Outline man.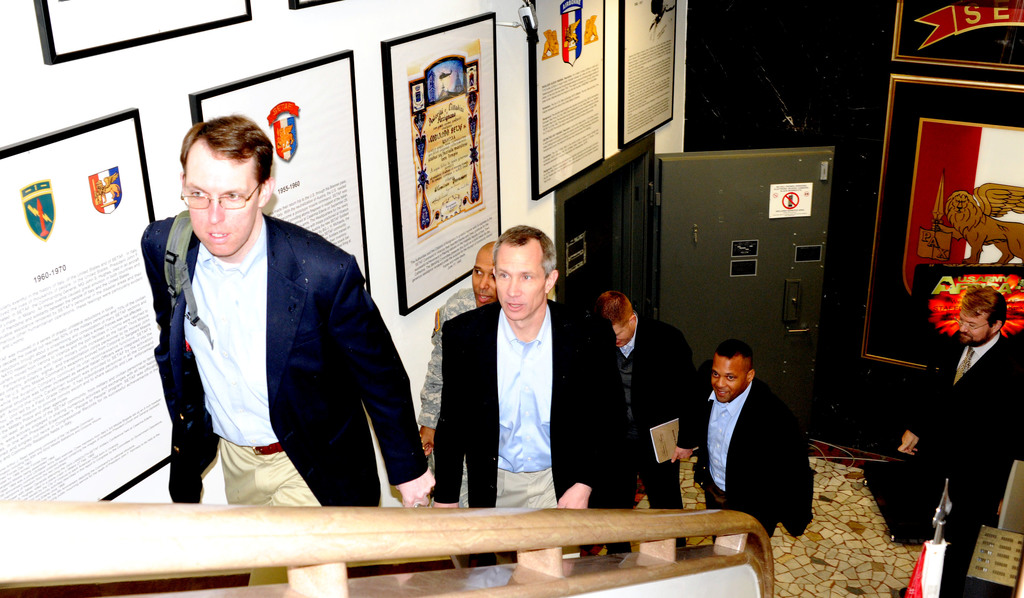
Outline: 593 283 695 540.
